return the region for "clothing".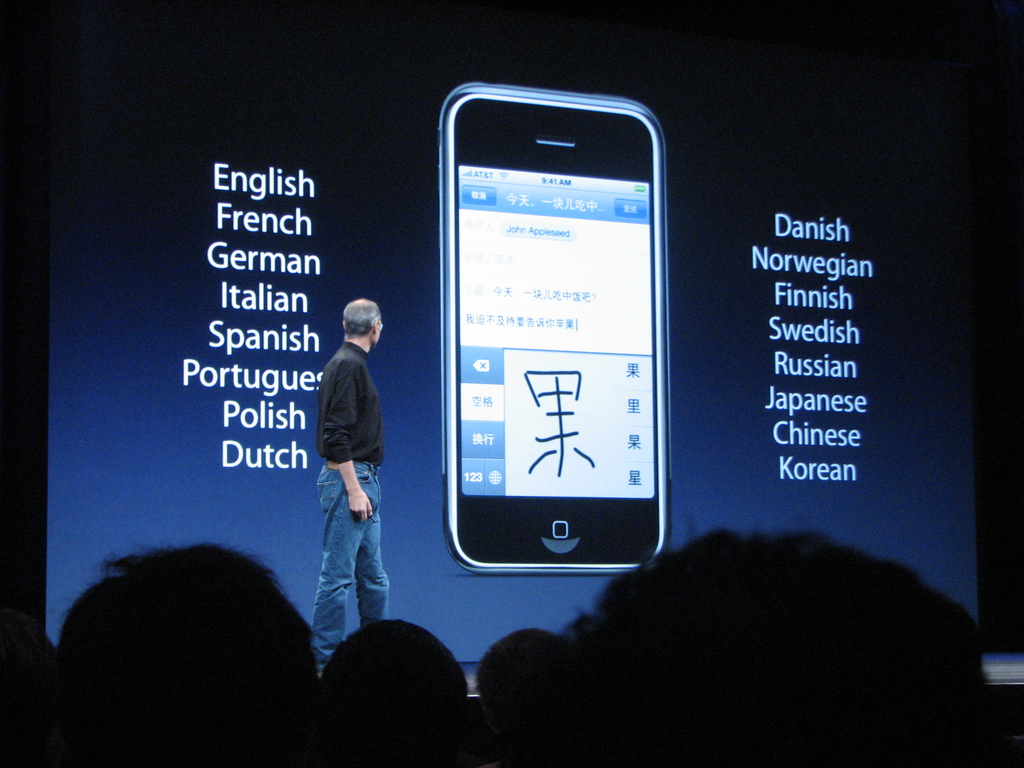
(306,341,388,667).
